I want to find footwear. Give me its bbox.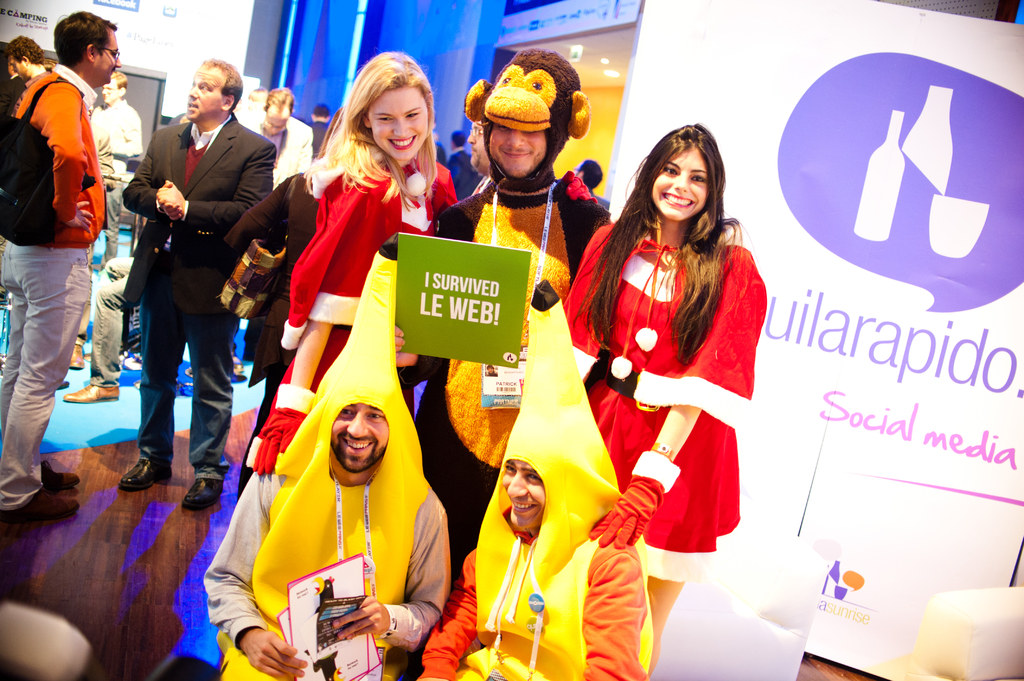
BBox(0, 488, 79, 521).
